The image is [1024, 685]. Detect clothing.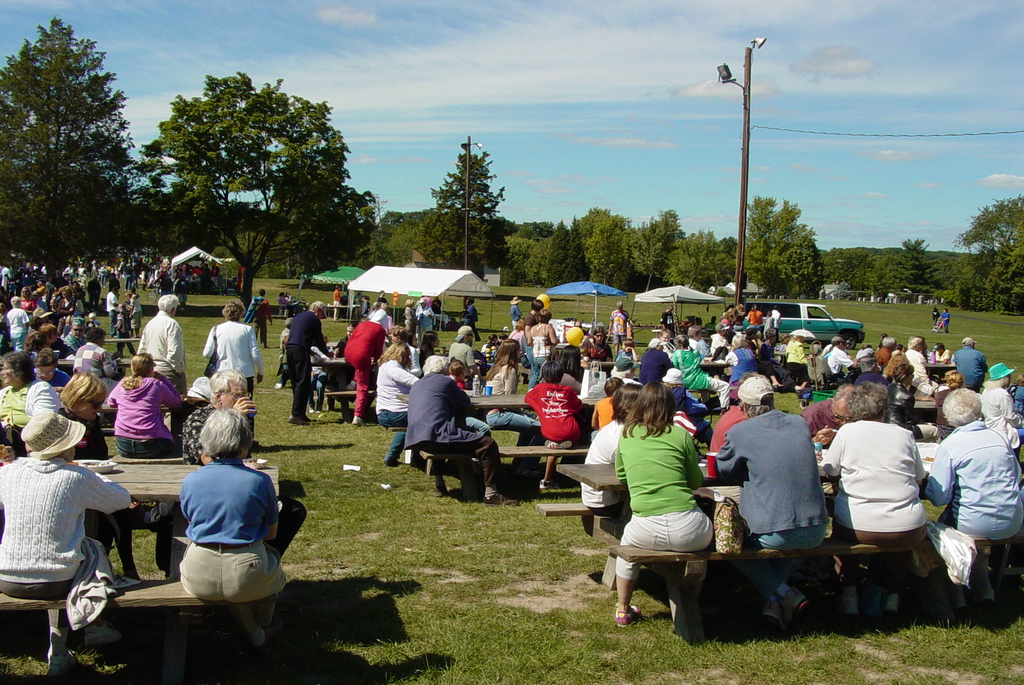
Detection: [689, 336, 713, 356].
